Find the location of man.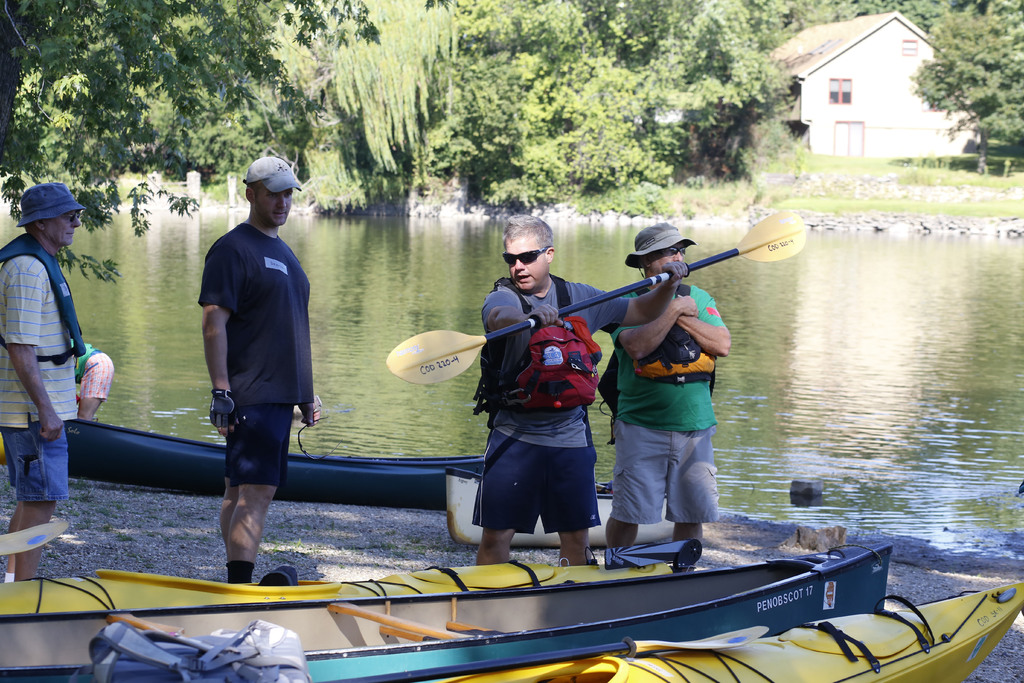
Location: 0/179/86/582.
